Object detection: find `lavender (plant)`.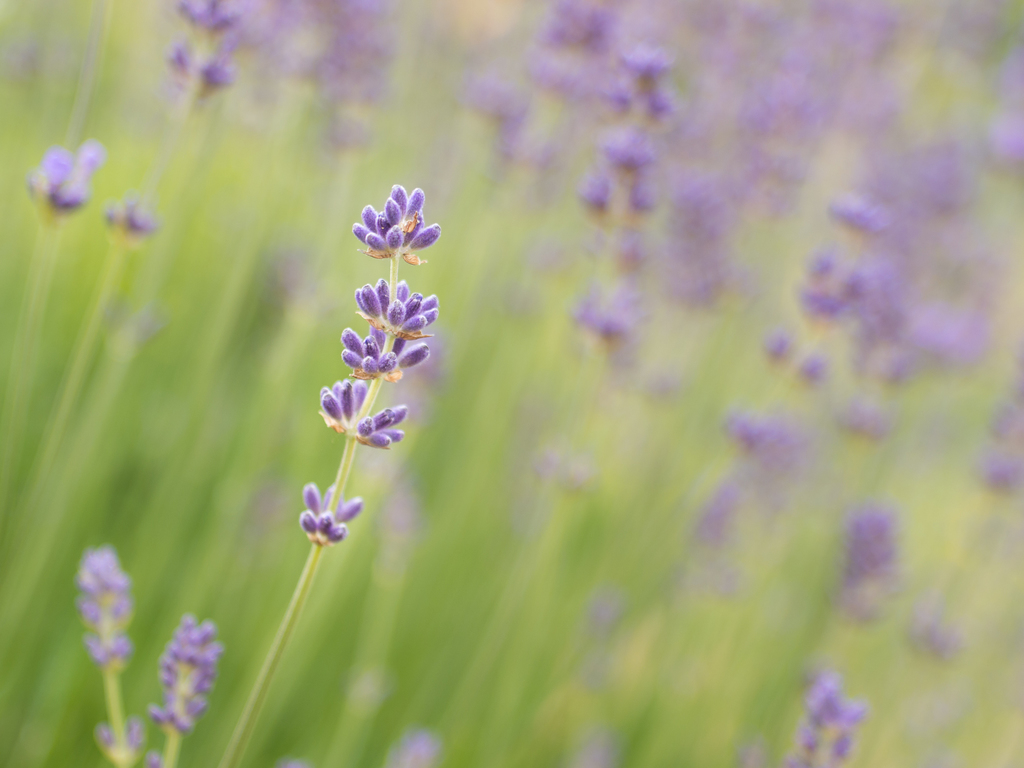
79 541 133 676.
